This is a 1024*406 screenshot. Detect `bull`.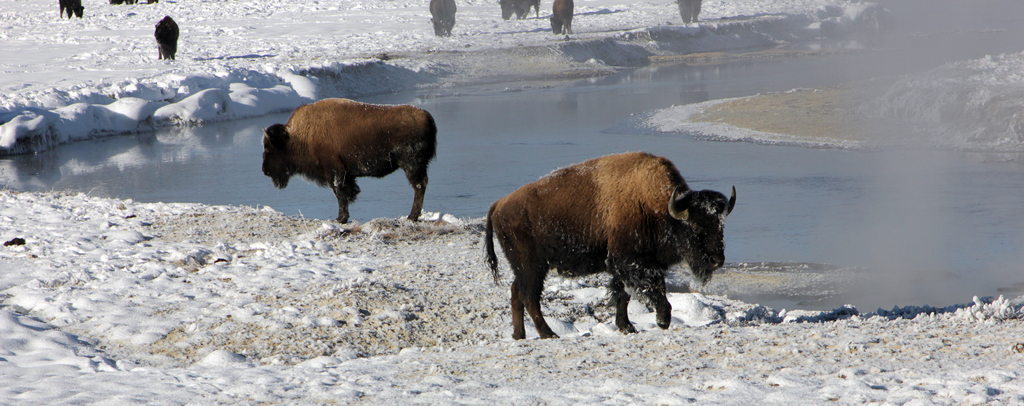
left=548, top=0, right=573, bottom=35.
